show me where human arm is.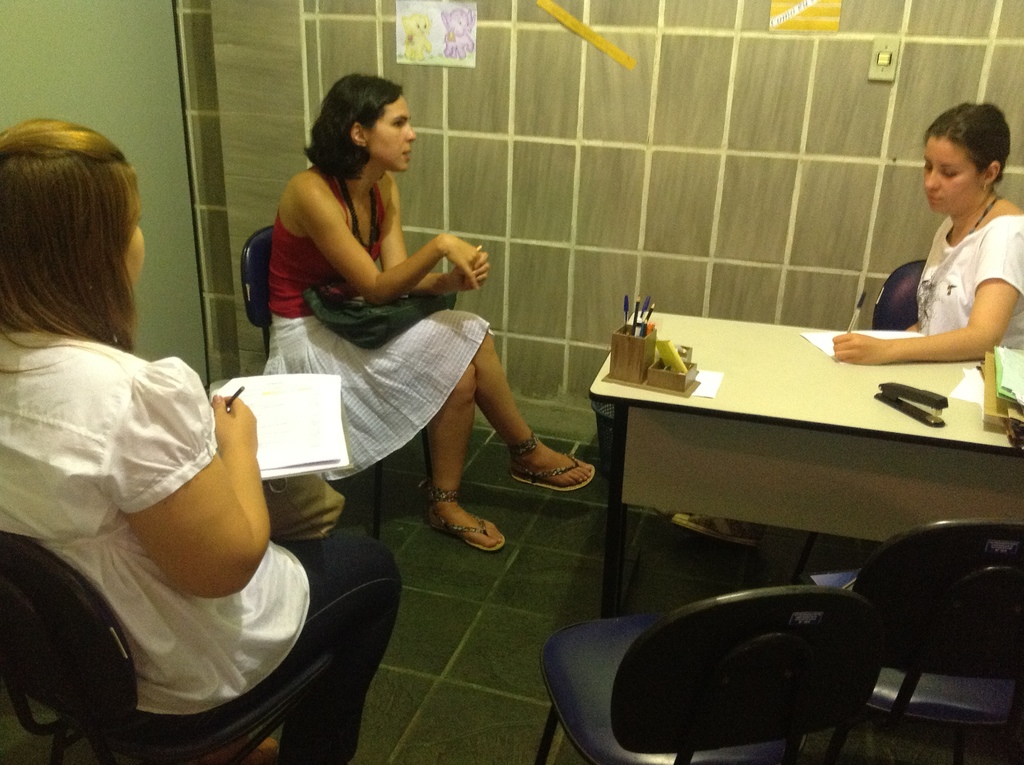
human arm is at 374, 182, 488, 298.
